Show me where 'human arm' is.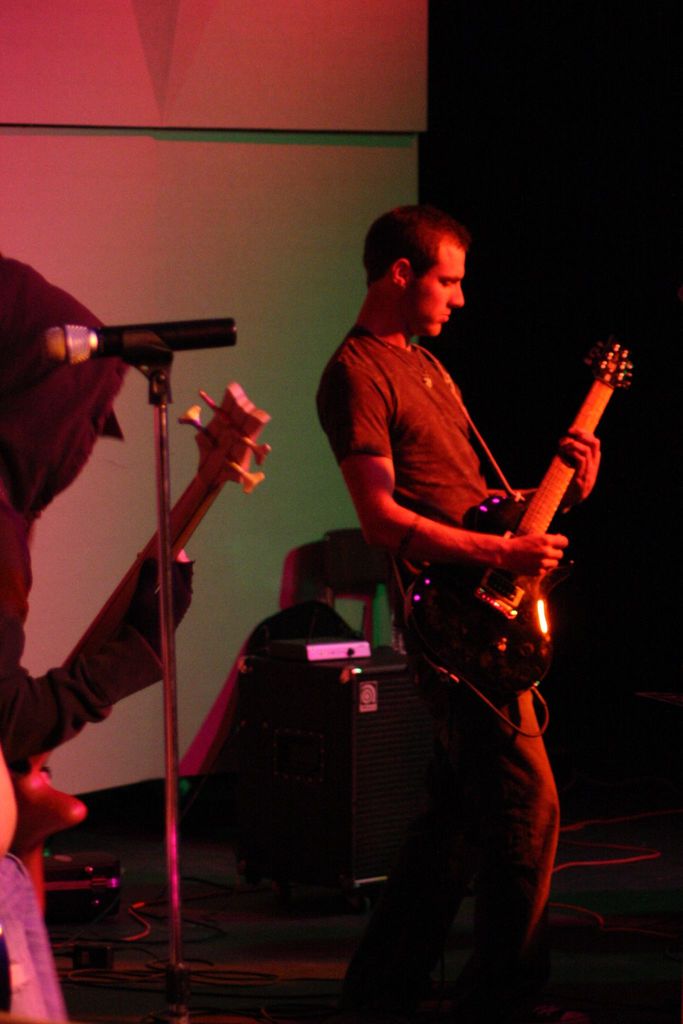
'human arm' is at (313, 363, 571, 575).
